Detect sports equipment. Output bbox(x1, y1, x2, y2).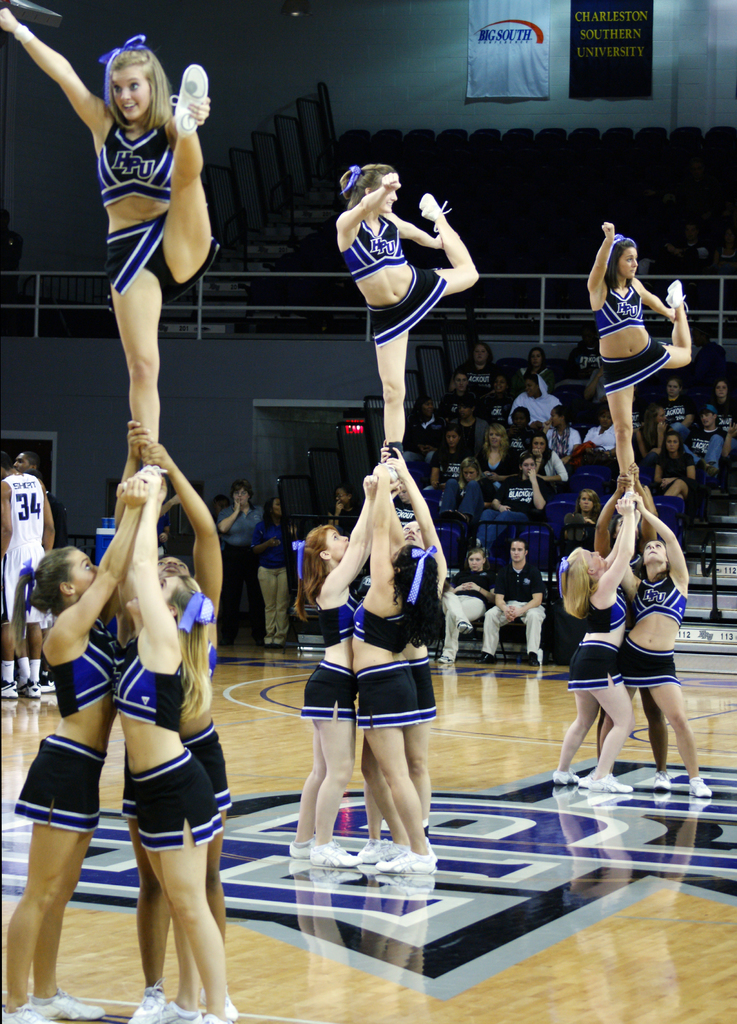
bbox(695, 776, 714, 797).
